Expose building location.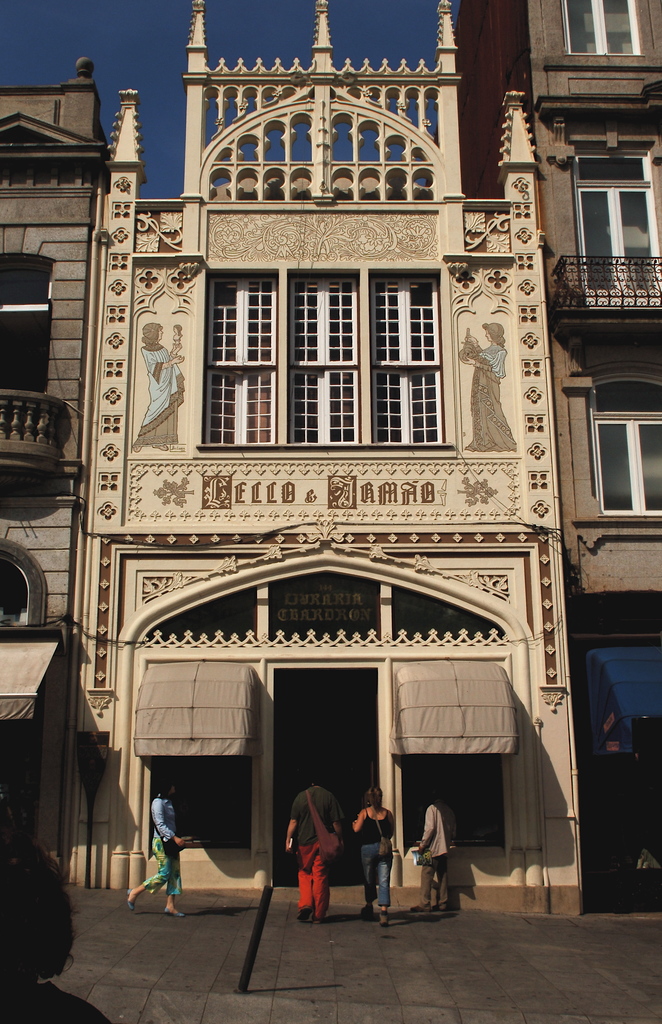
Exposed at [x1=428, y1=0, x2=661, y2=910].
